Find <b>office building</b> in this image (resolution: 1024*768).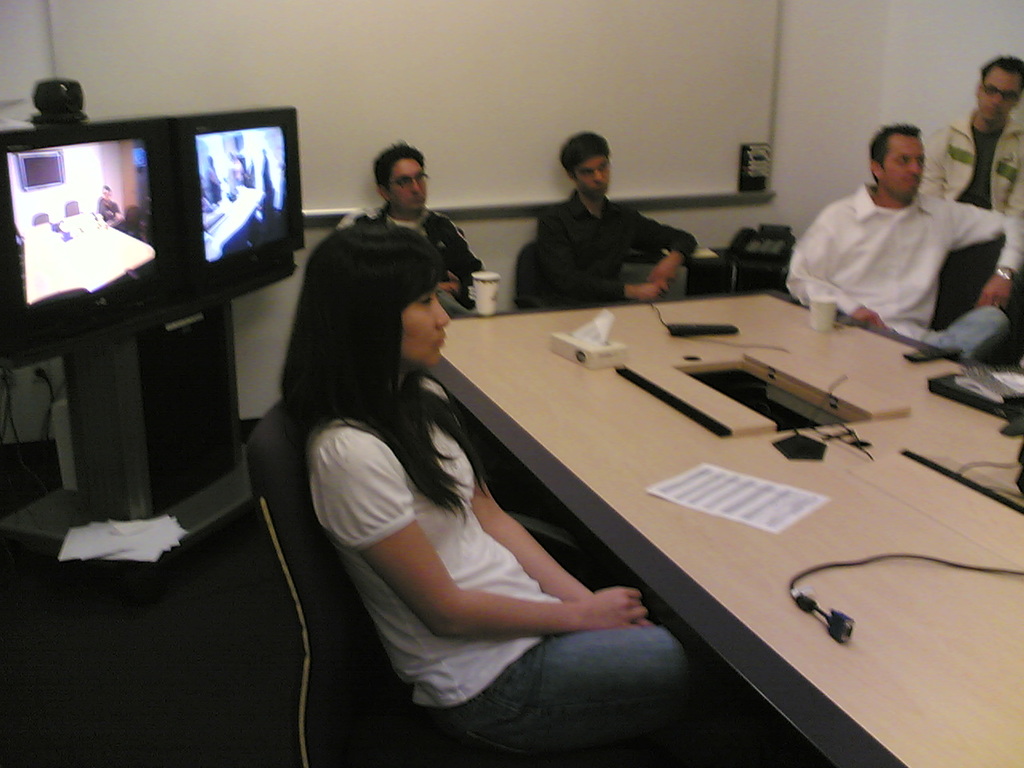
pyautogui.locateOnScreen(0, 0, 1023, 767).
